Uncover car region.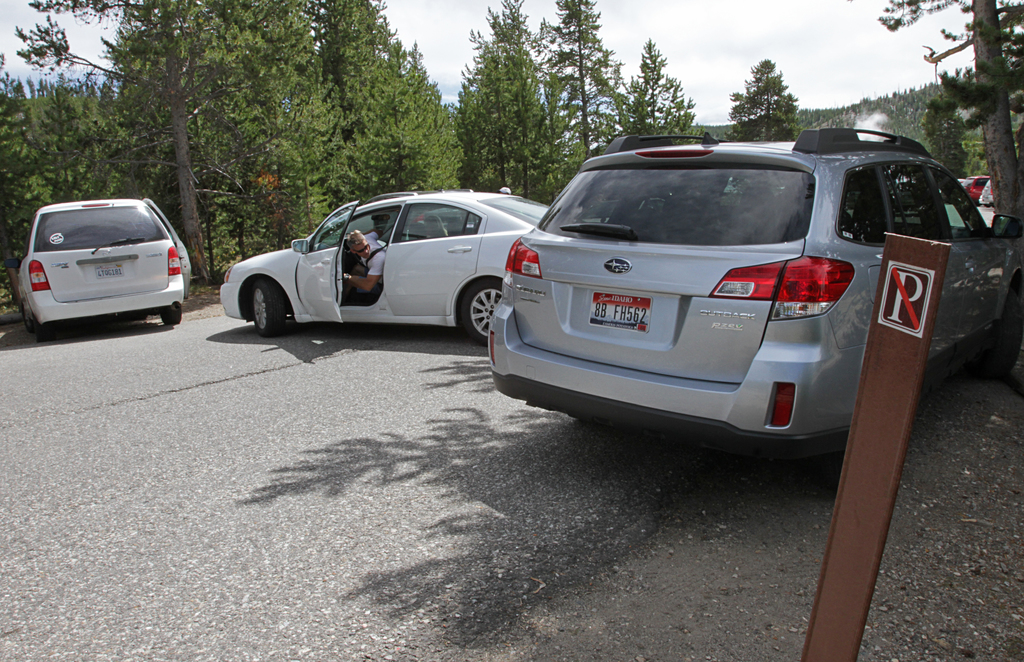
Uncovered: <region>211, 181, 546, 343</region>.
